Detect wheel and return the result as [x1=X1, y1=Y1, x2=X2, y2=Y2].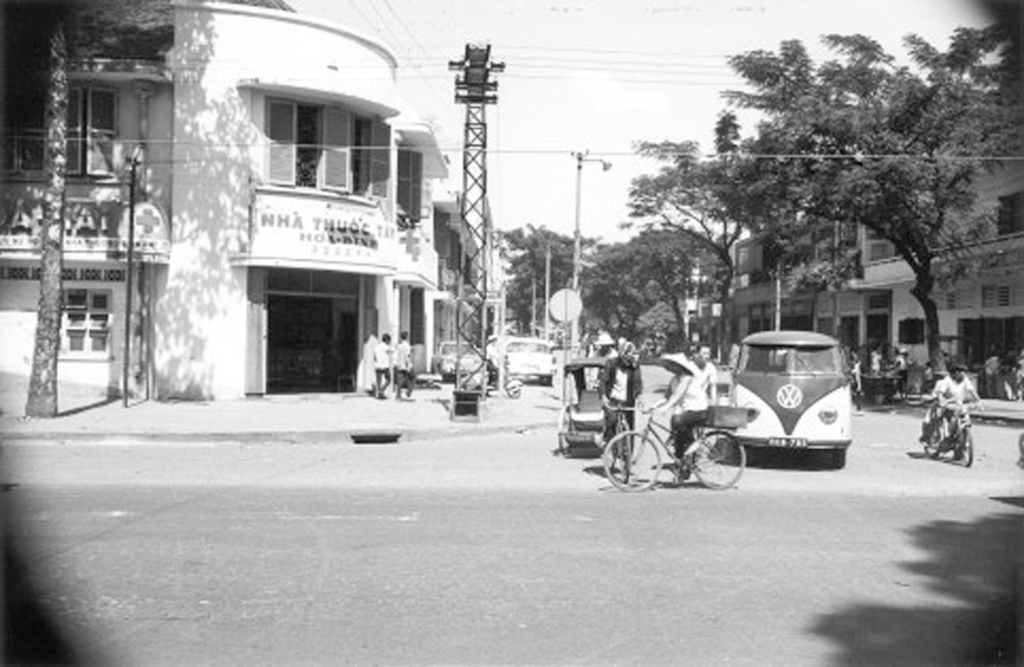
[x1=919, y1=421, x2=943, y2=462].
